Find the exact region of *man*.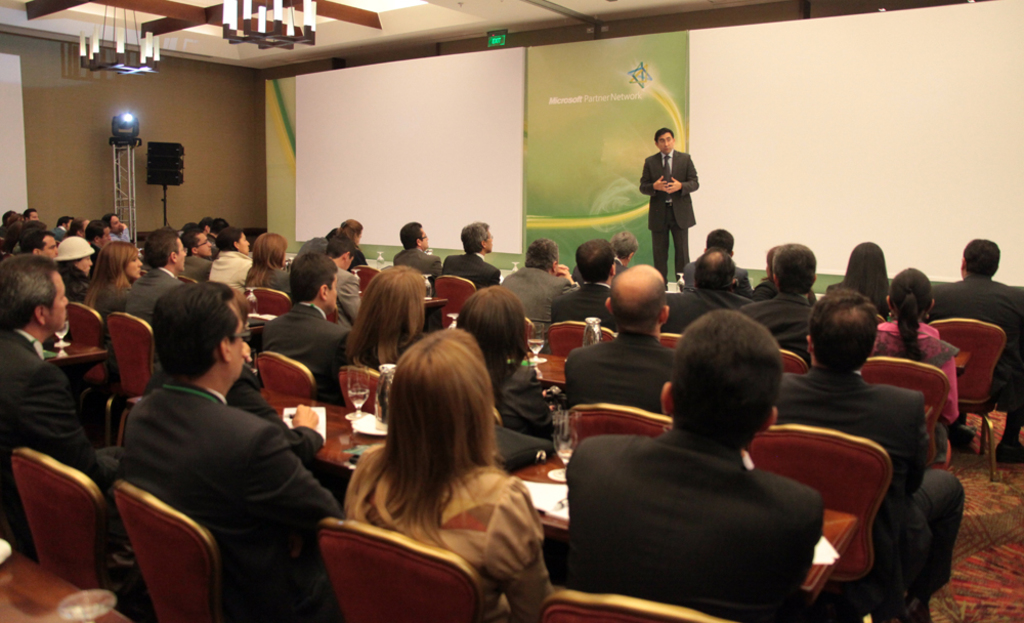
Exact region: bbox=[262, 254, 344, 390].
